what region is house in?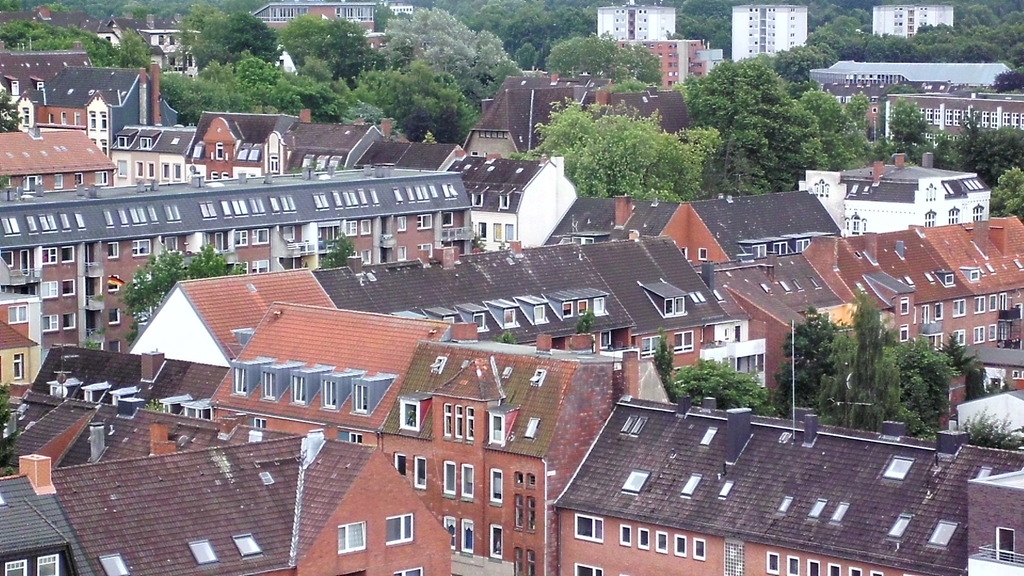
box(552, 397, 1023, 575).
